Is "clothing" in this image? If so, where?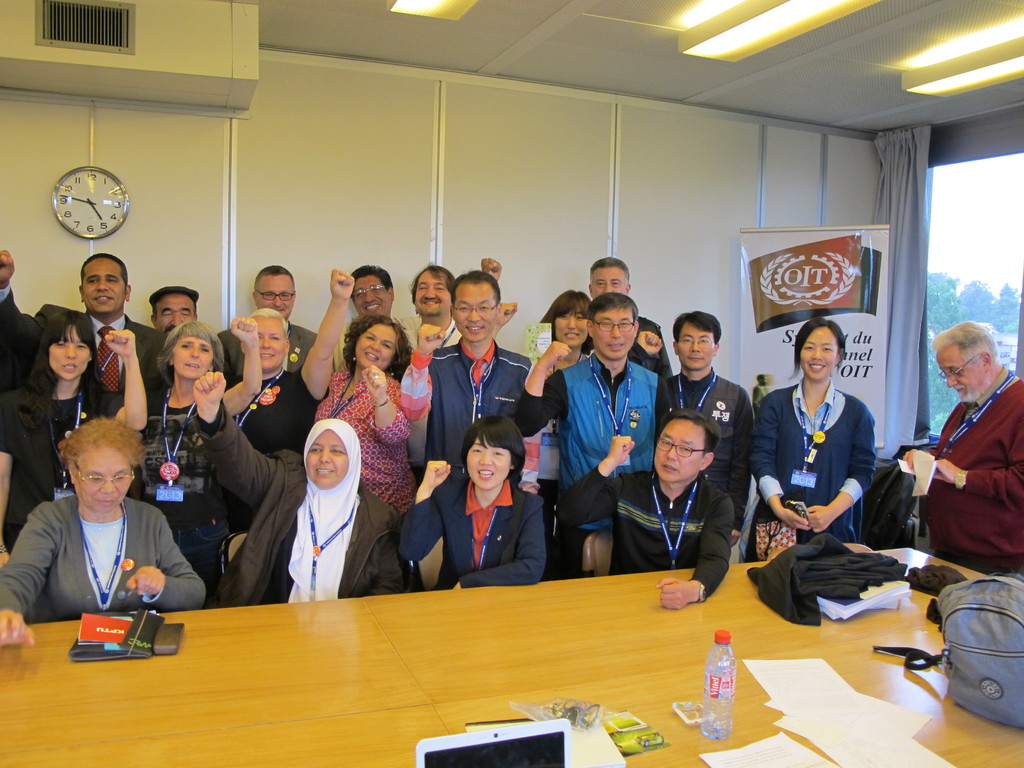
Yes, at rect(5, 377, 136, 543).
